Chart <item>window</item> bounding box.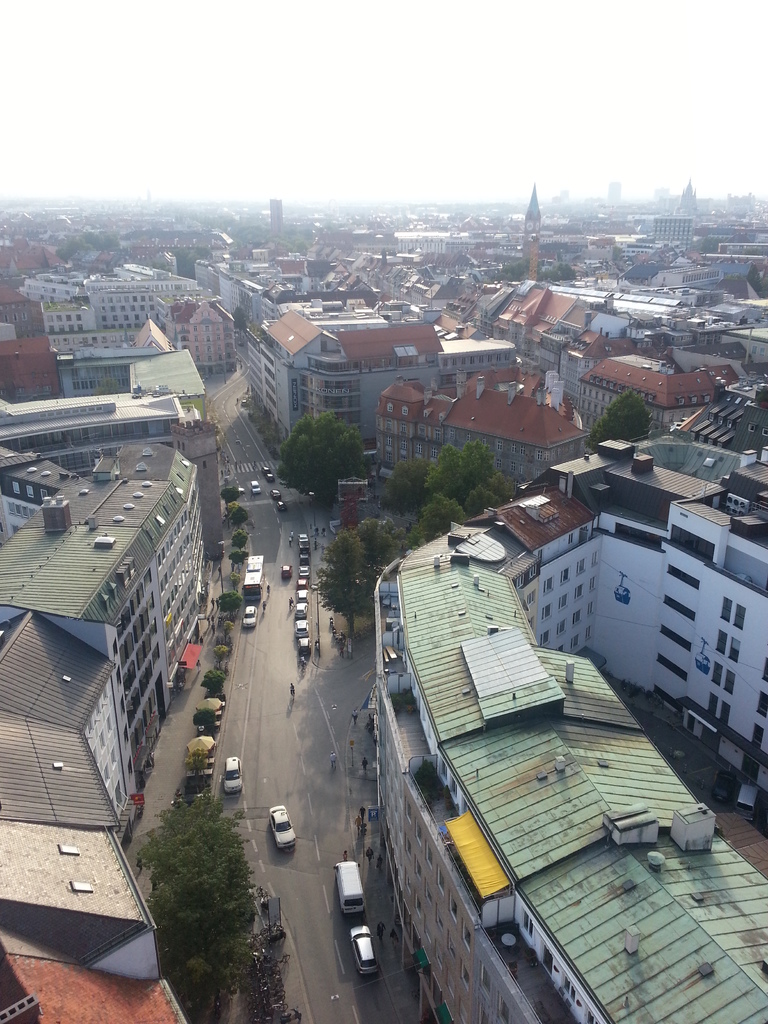
Charted: [573,609,578,623].
